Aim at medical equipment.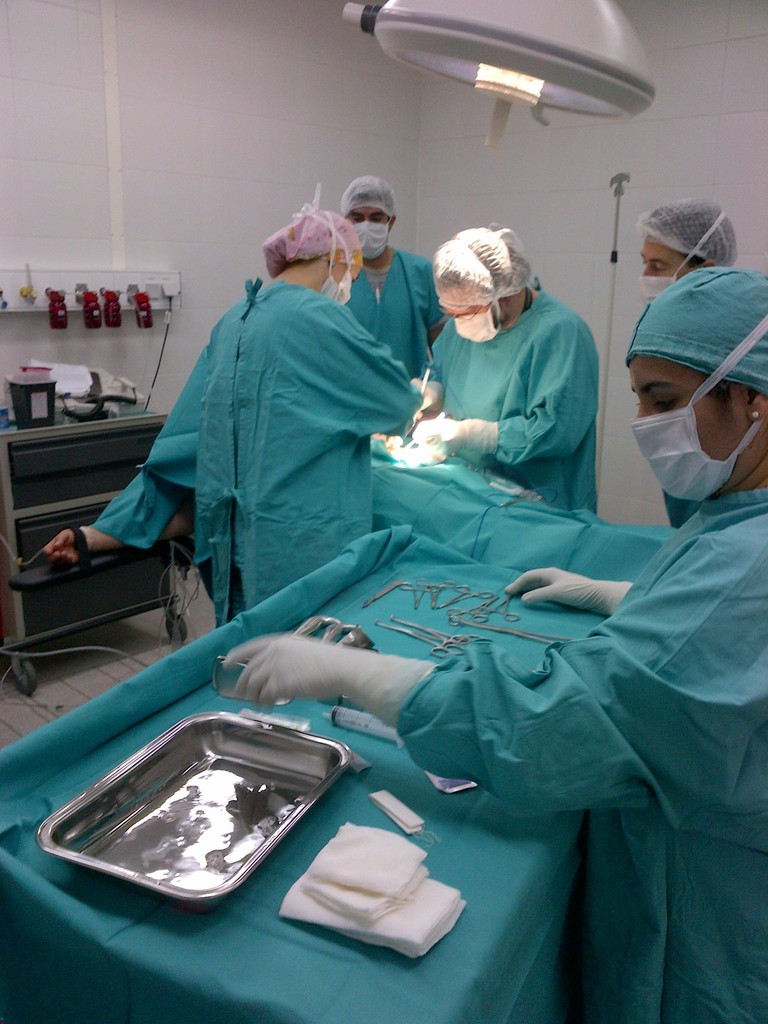
Aimed at [x1=0, y1=396, x2=191, y2=696].
